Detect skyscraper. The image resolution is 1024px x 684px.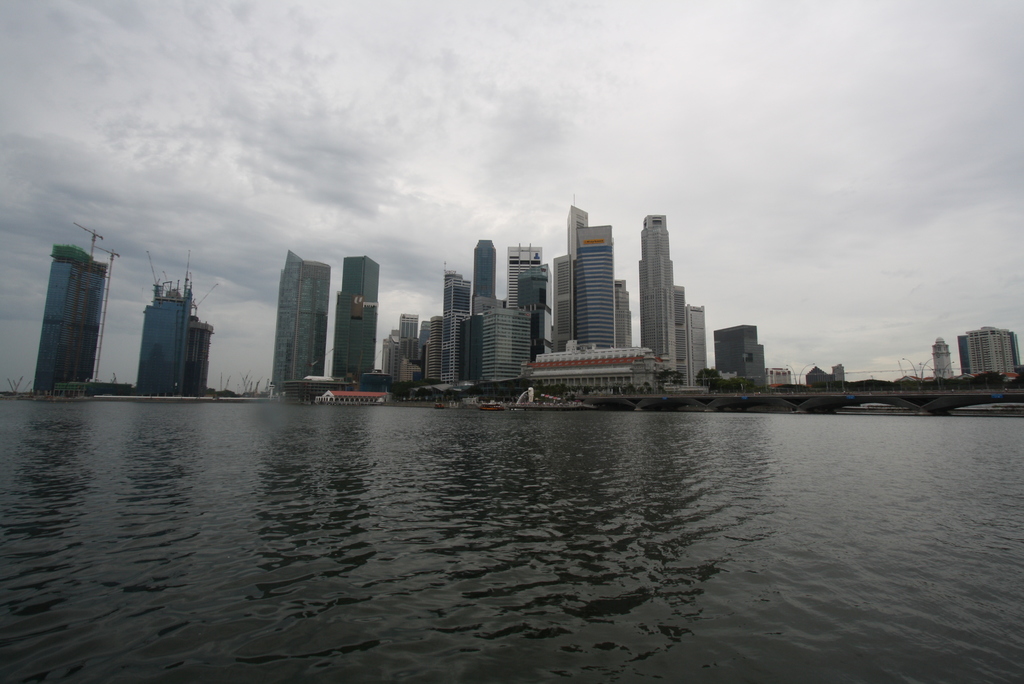
bbox=[423, 316, 433, 377].
